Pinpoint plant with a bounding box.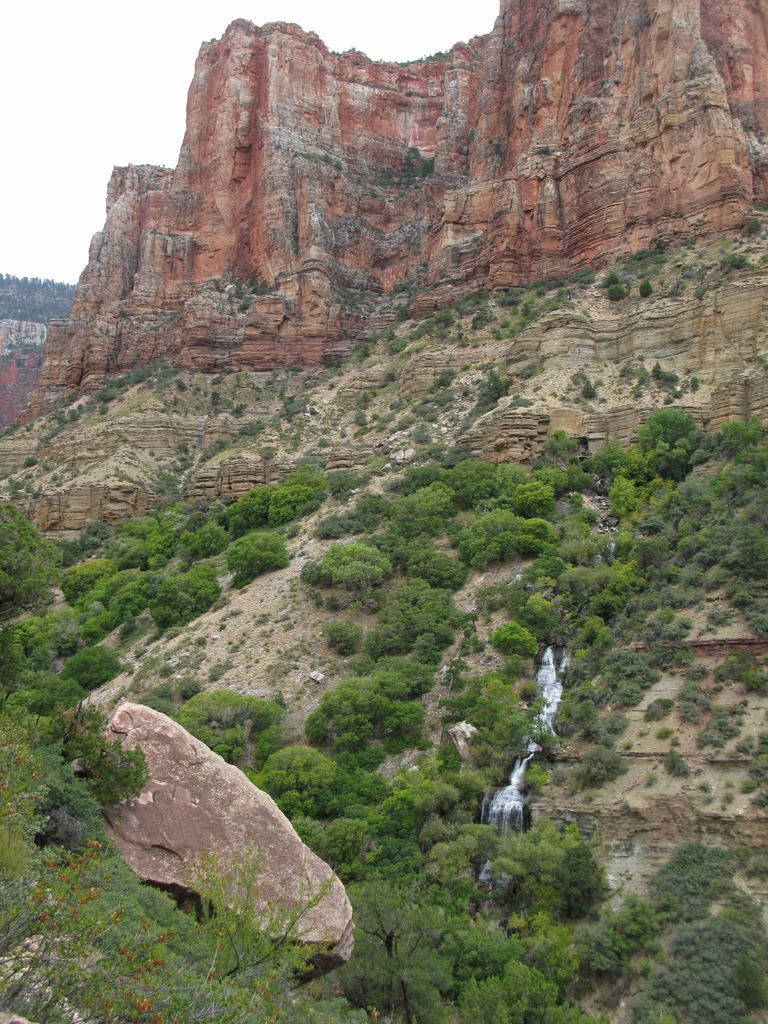
bbox(565, 260, 596, 292).
